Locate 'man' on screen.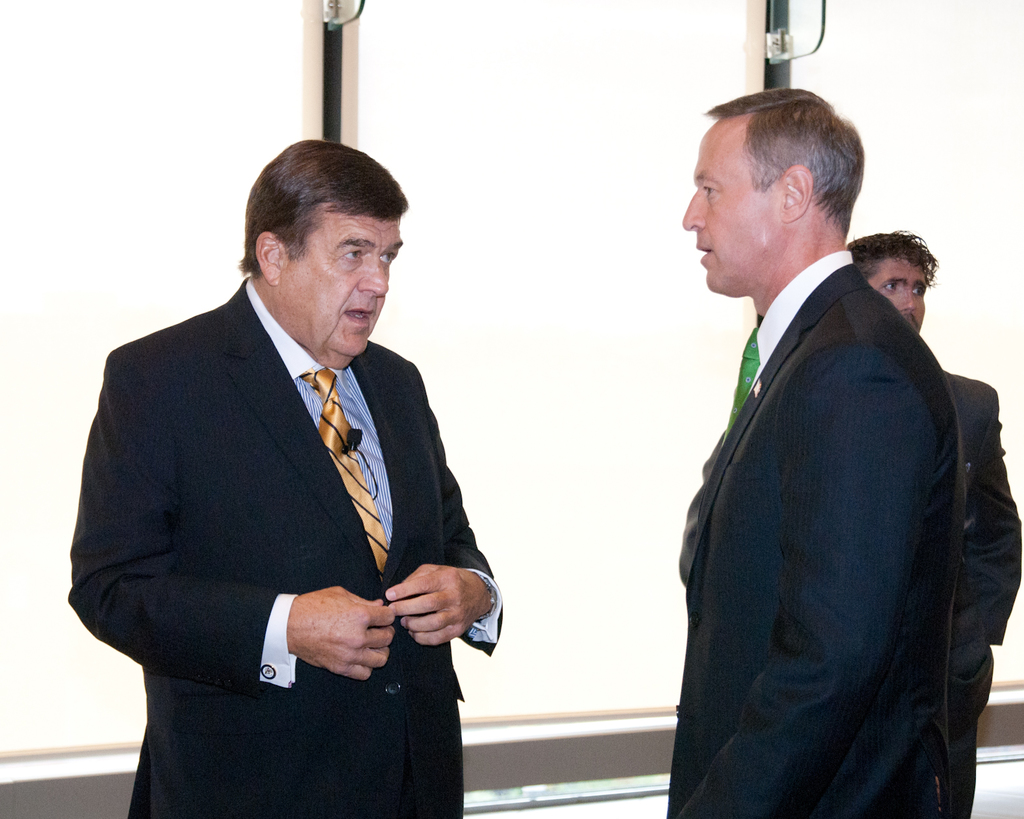
On screen at <region>846, 230, 1023, 818</region>.
